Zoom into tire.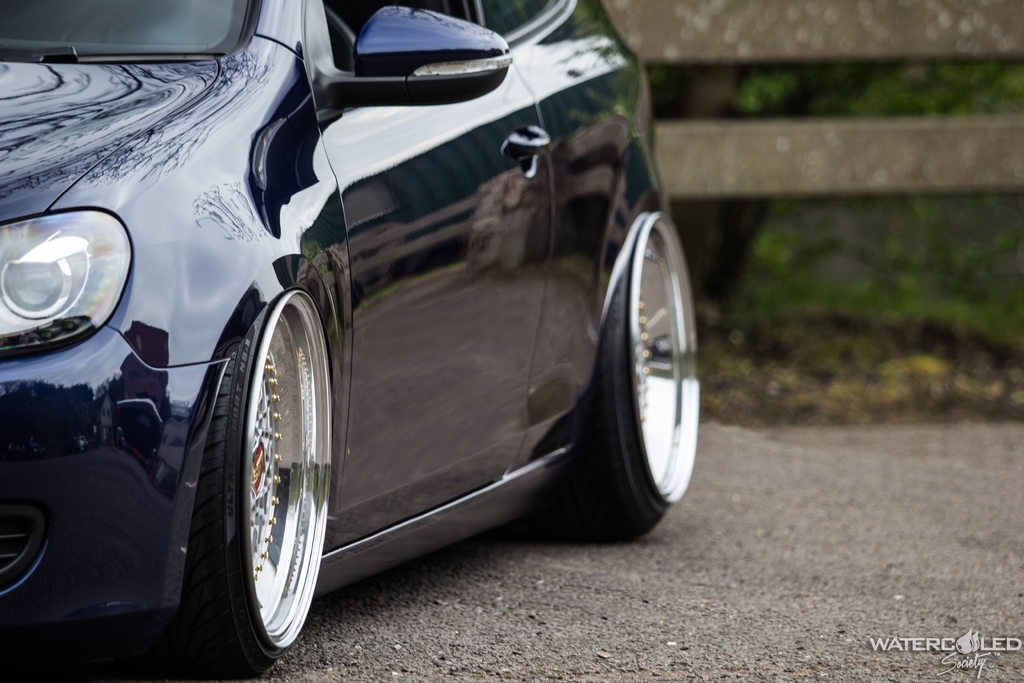
Zoom target: locate(552, 214, 701, 543).
